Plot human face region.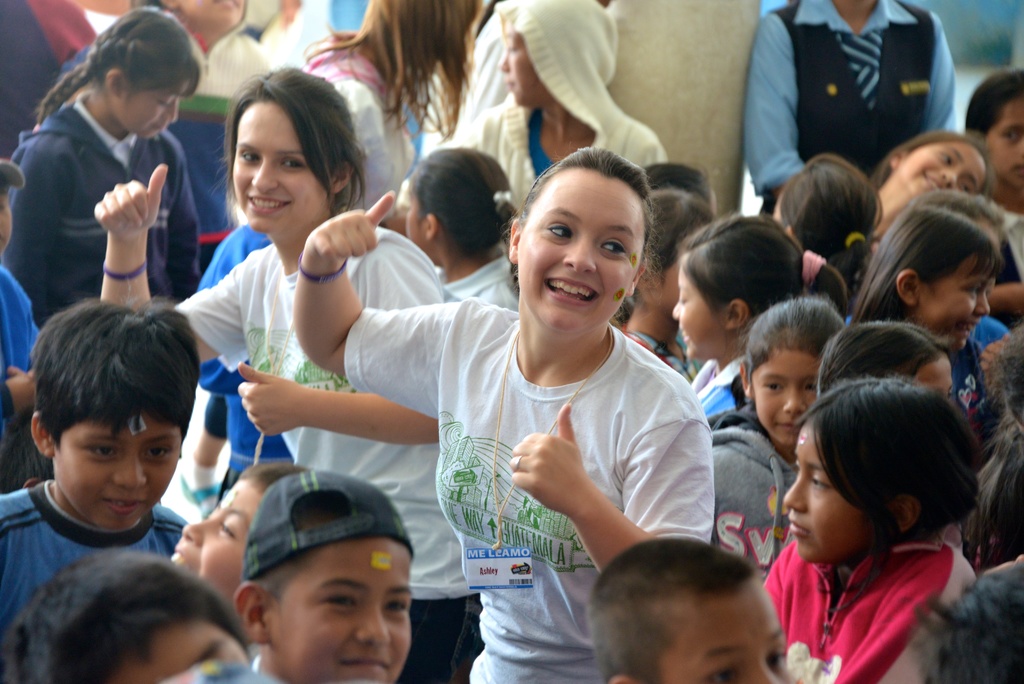
Plotted at Rect(922, 355, 956, 402).
